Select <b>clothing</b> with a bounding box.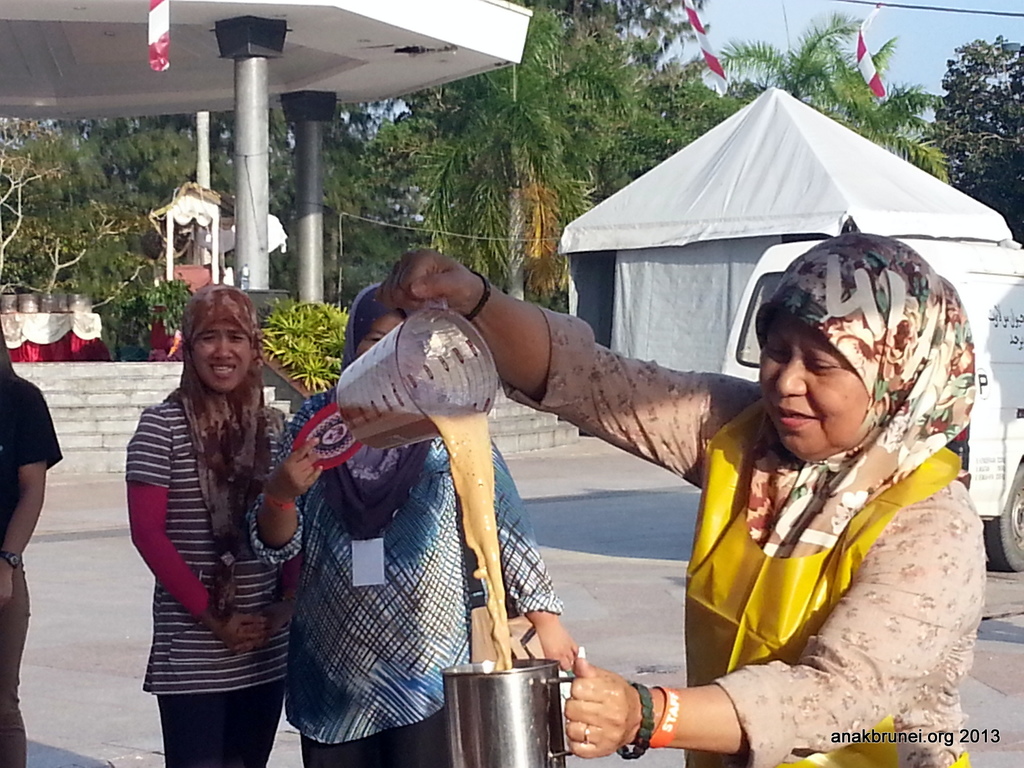
Rect(239, 384, 563, 767).
